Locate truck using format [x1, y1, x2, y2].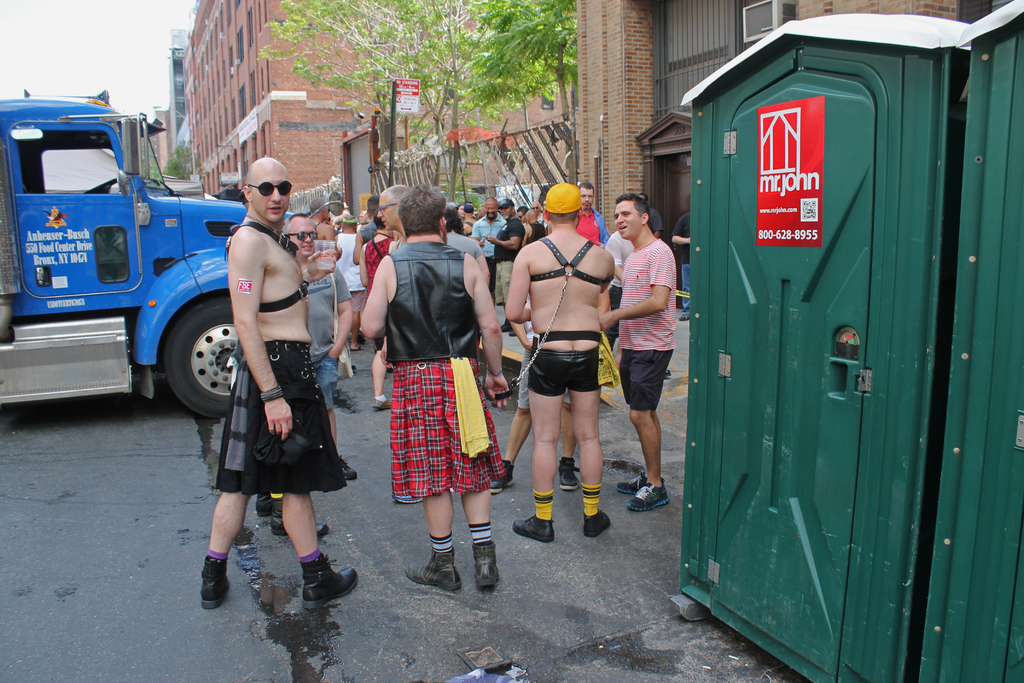
[0, 104, 280, 420].
